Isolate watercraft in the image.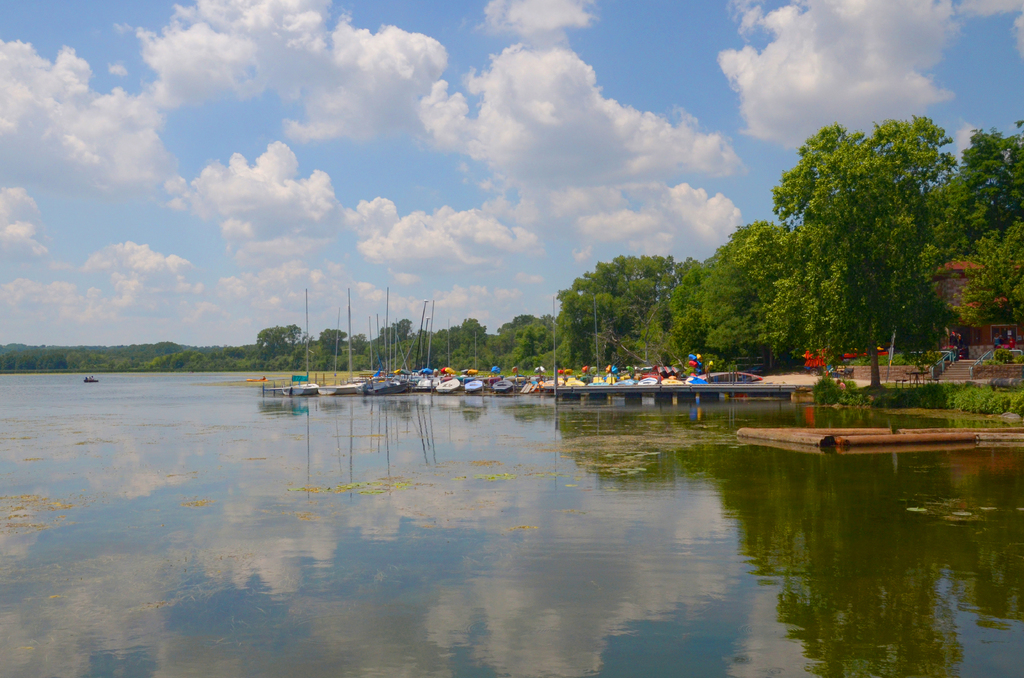
Isolated region: detection(542, 373, 566, 389).
